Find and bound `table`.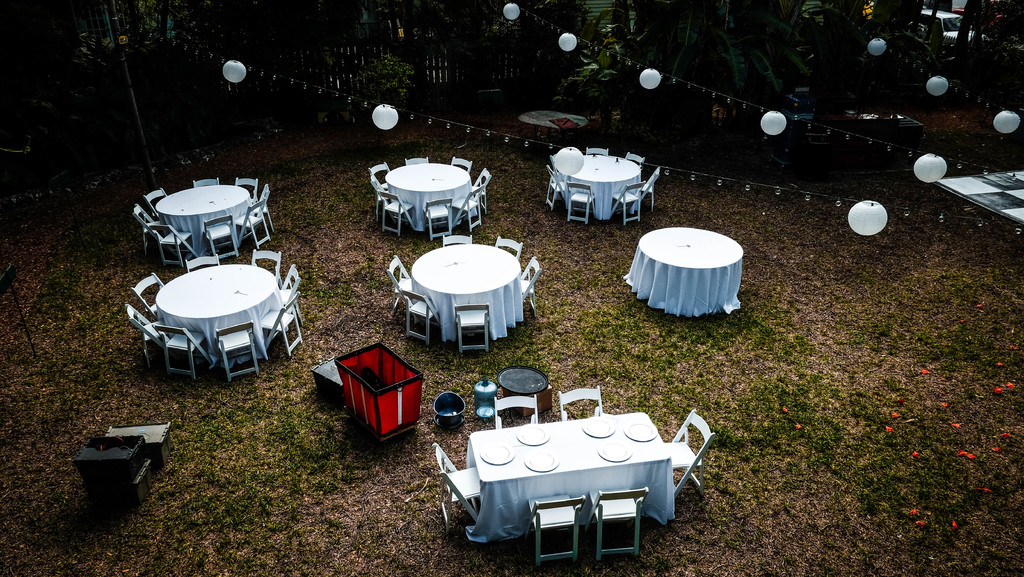
Bound: locate(385, 164, 467, 228).
